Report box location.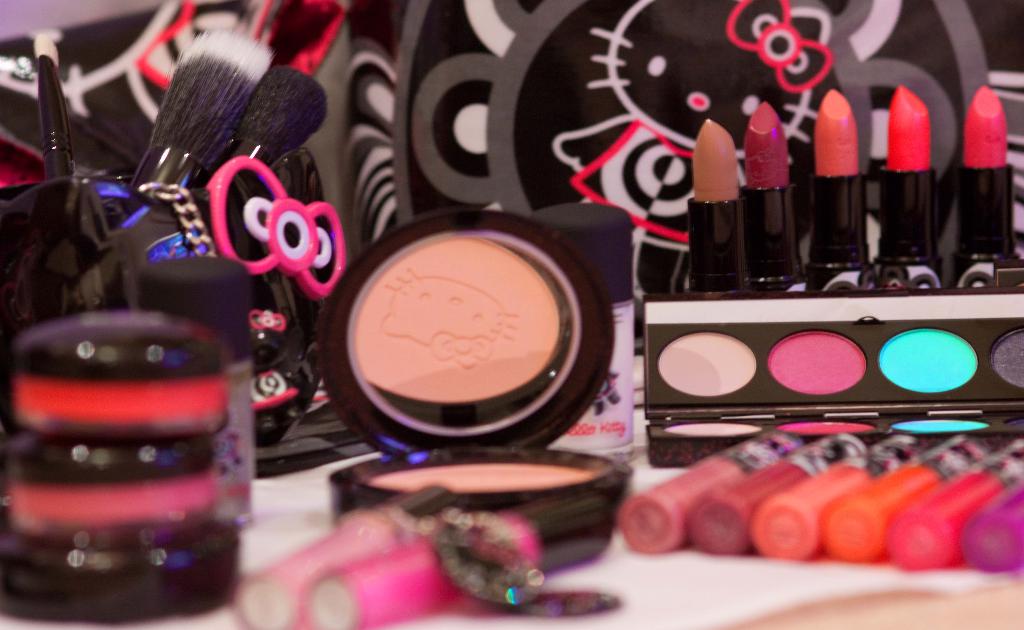
Report: bbox=[641, 289, 1023, 464].
